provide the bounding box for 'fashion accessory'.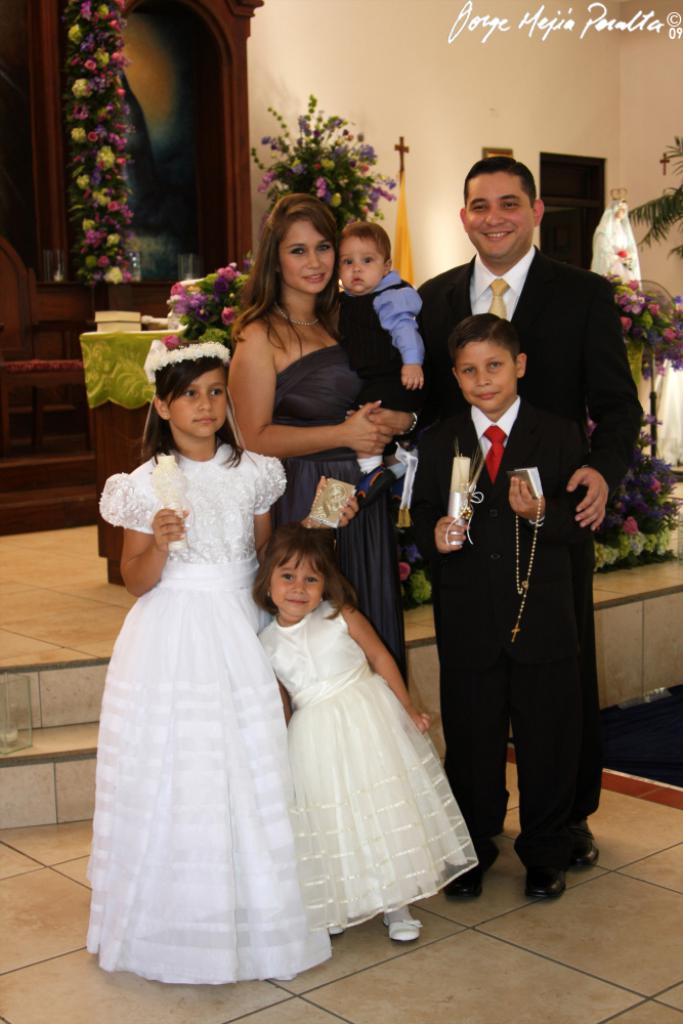
268,304,319,331.
